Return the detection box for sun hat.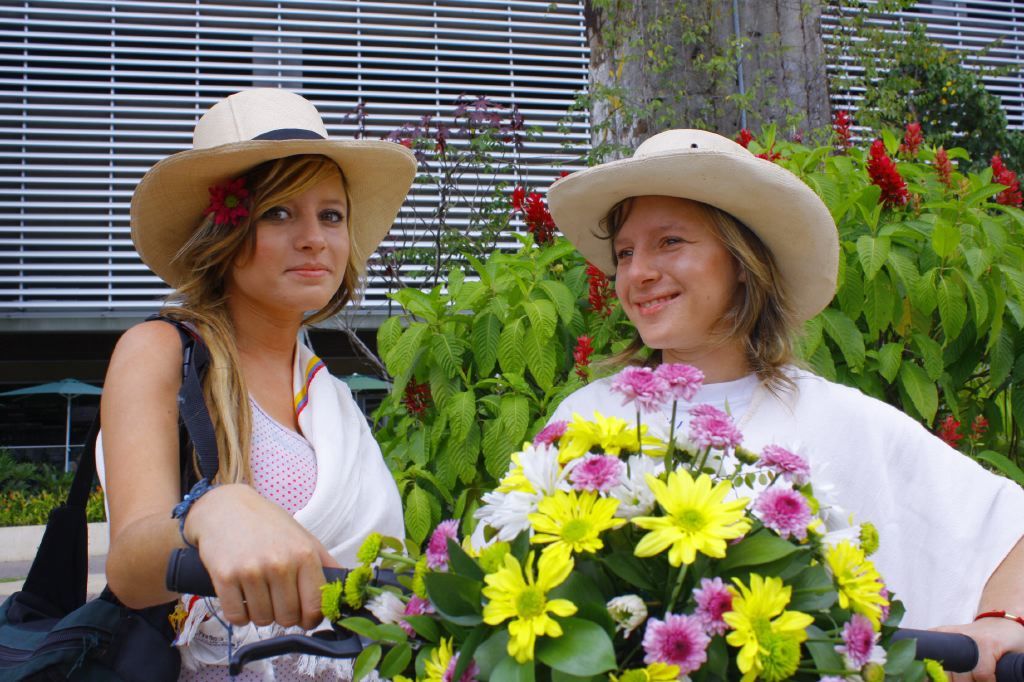
pyautogui.locateOnScreen(540, 126, 843, 352).
